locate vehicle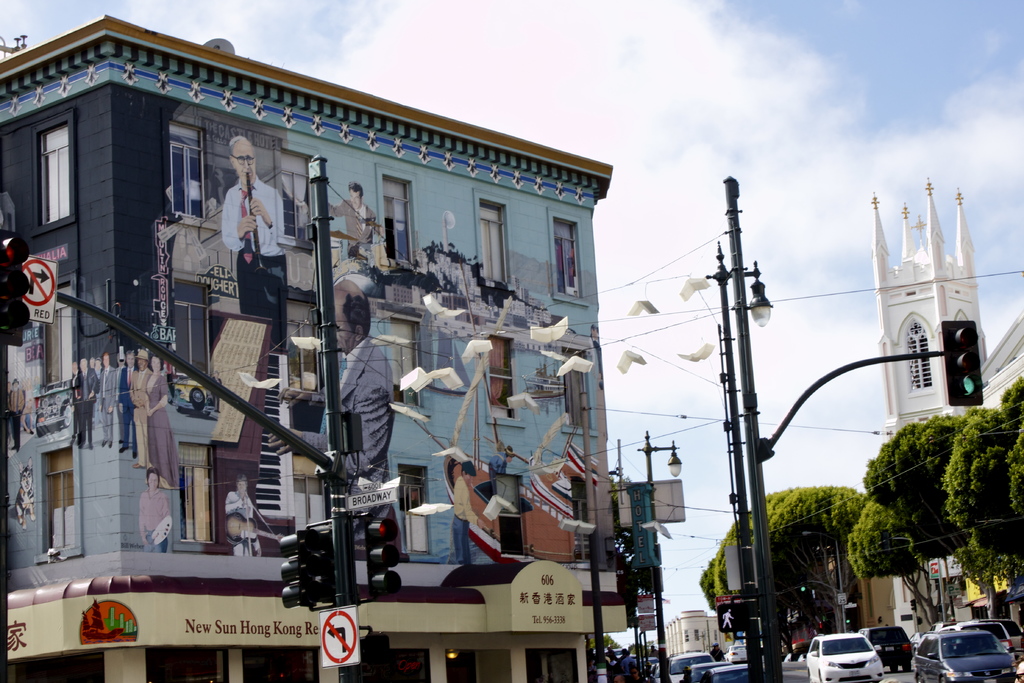
{"left": 609, "top": 648, "right": 662, "bottom": 679}
